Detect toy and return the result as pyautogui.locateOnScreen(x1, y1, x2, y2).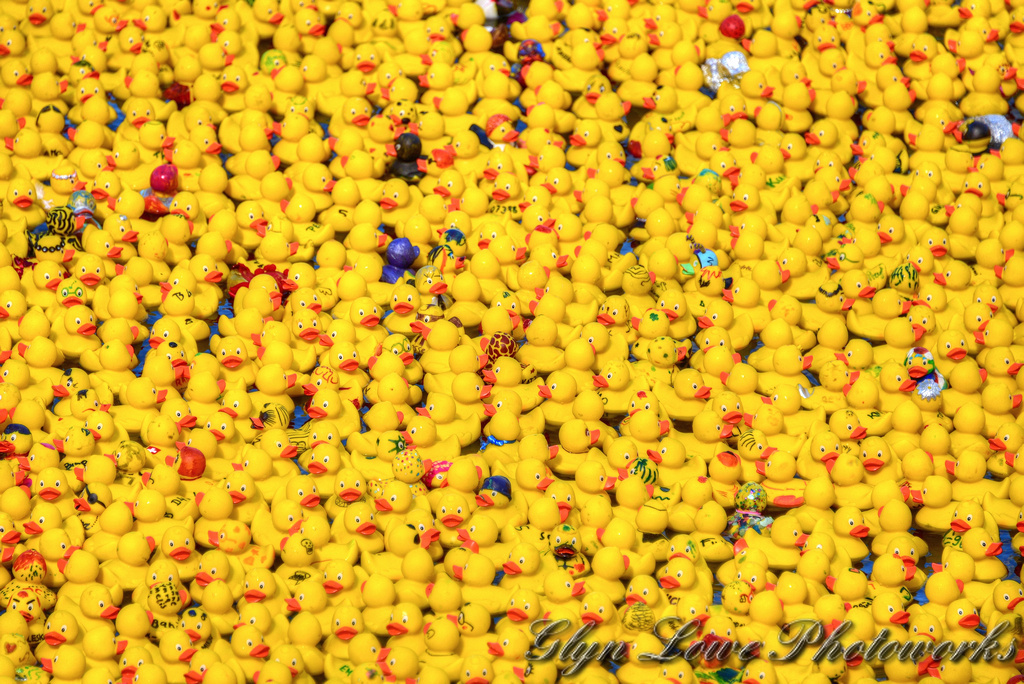
pyautogui.locateOnScreen(199, 580, 240, 633).
